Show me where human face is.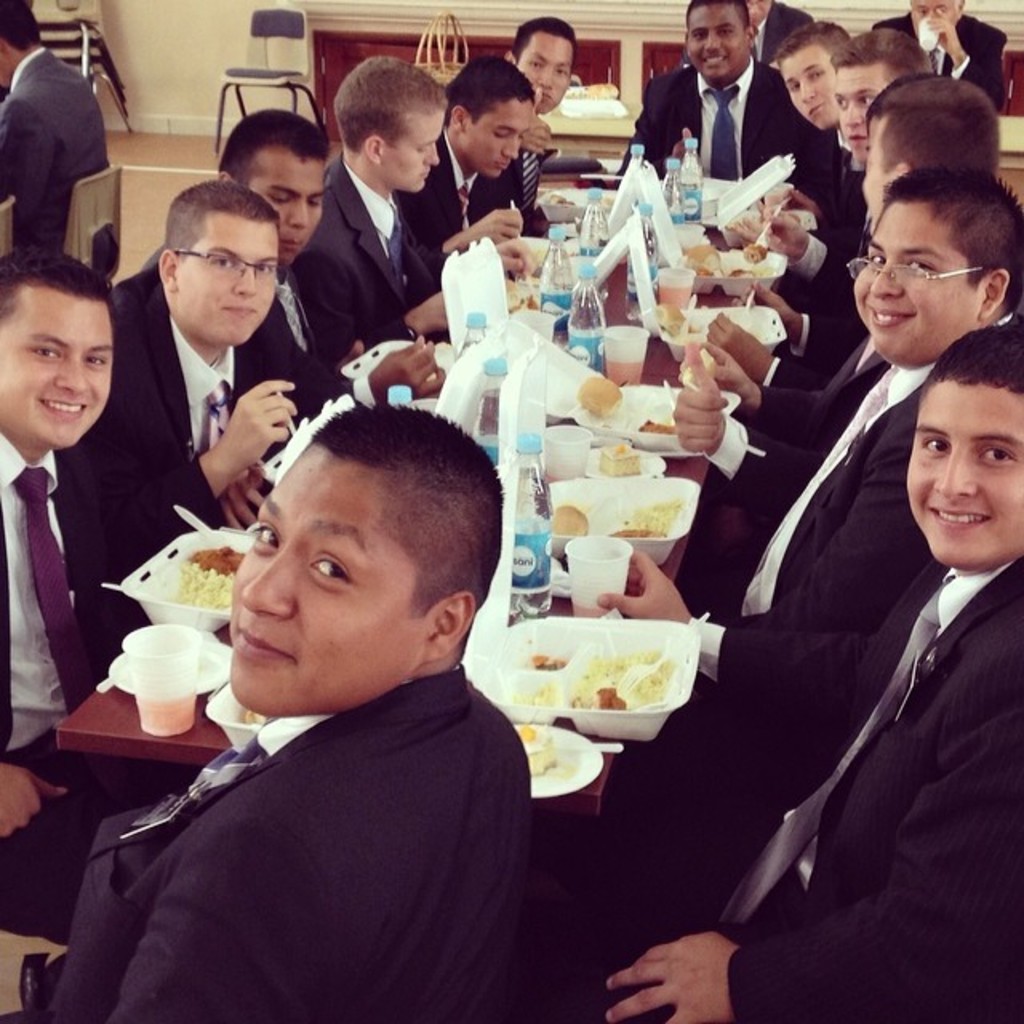
human face is at crop(683, 3, 747, 83).
